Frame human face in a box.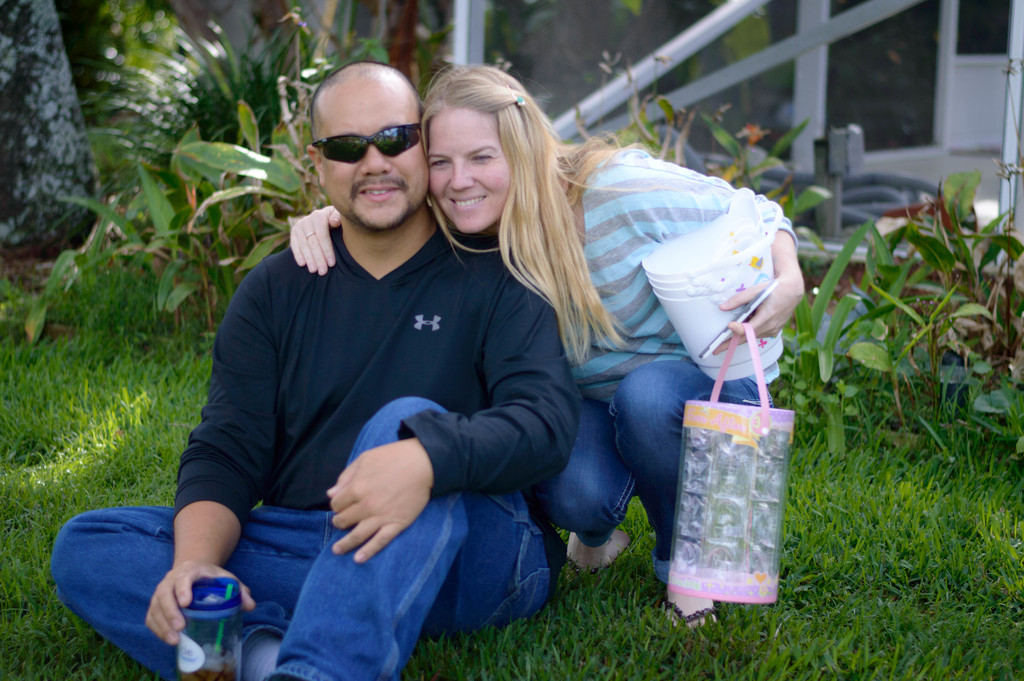
(321,104,429,231).
